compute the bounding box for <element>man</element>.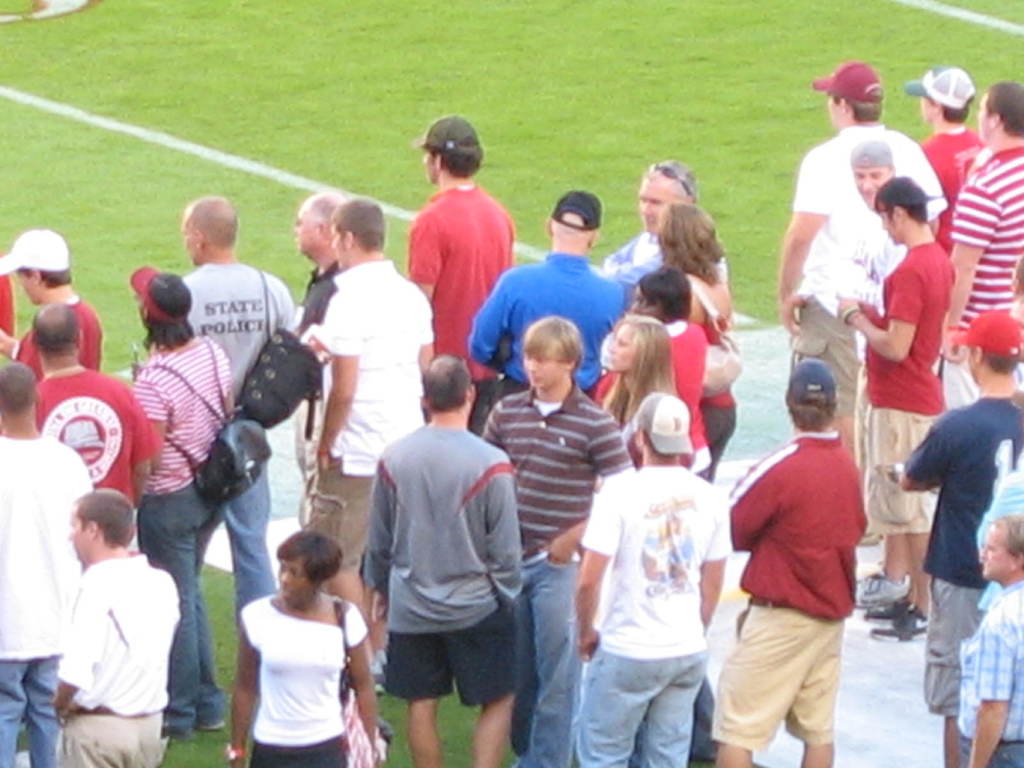
956, 512, 1023, 767.
